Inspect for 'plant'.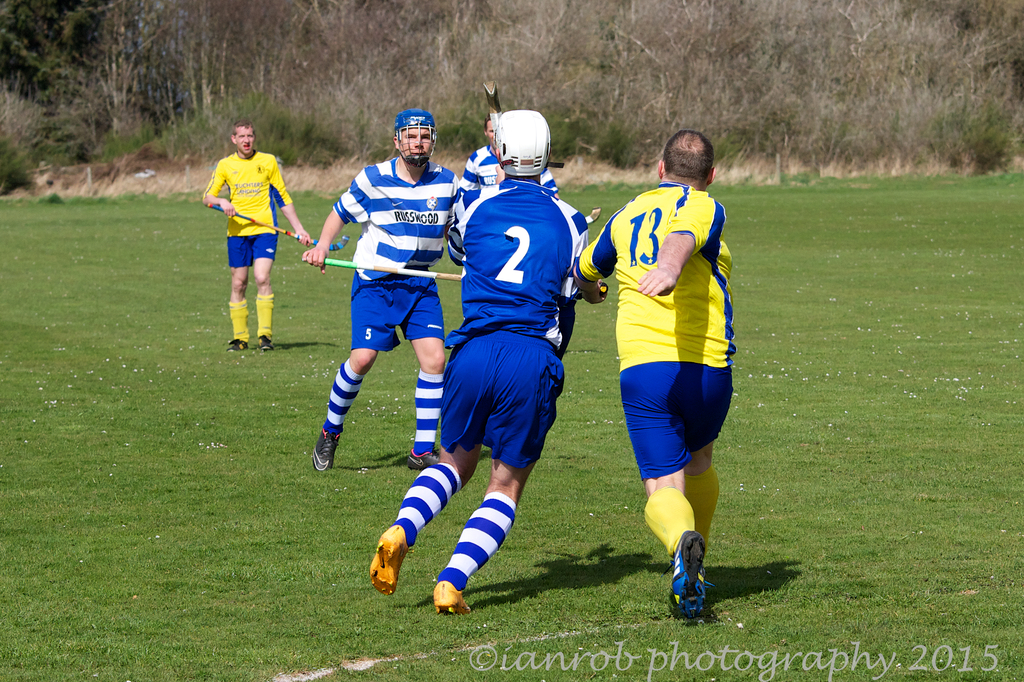
Inspection: [0, 125, 42, 192].
